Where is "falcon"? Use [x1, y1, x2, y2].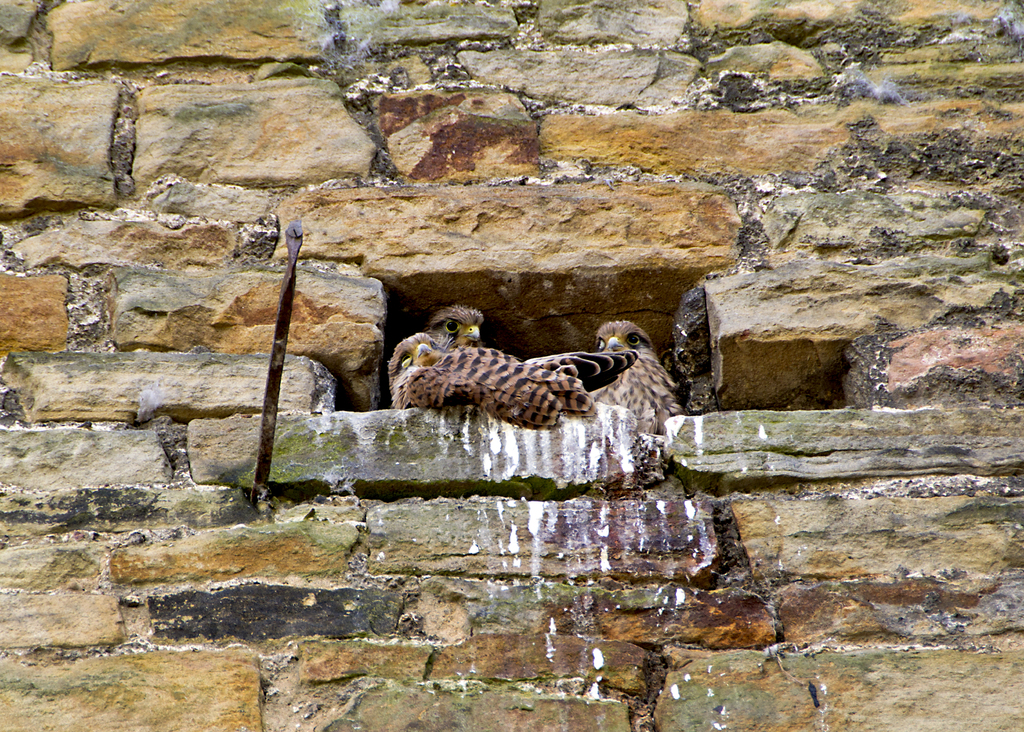
[581, 318, 678, 440].
